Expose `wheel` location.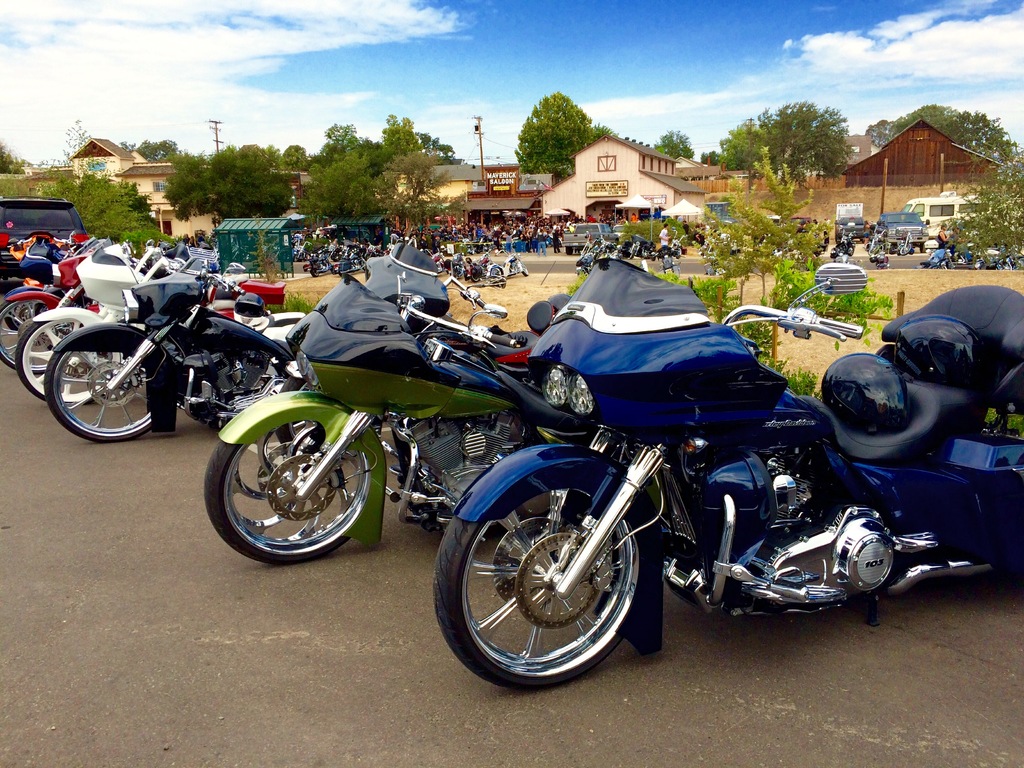
Exposed at pyautogui.locateOnScreen(901, 242, 911, 255).
